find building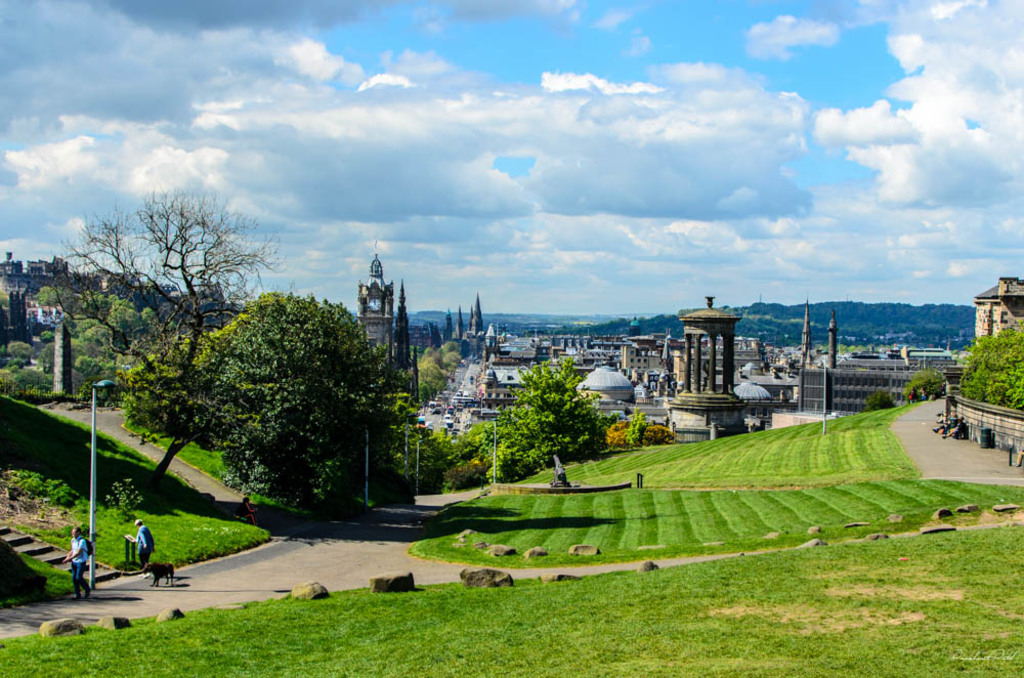
bbox=[731, 376, 773, 433]
